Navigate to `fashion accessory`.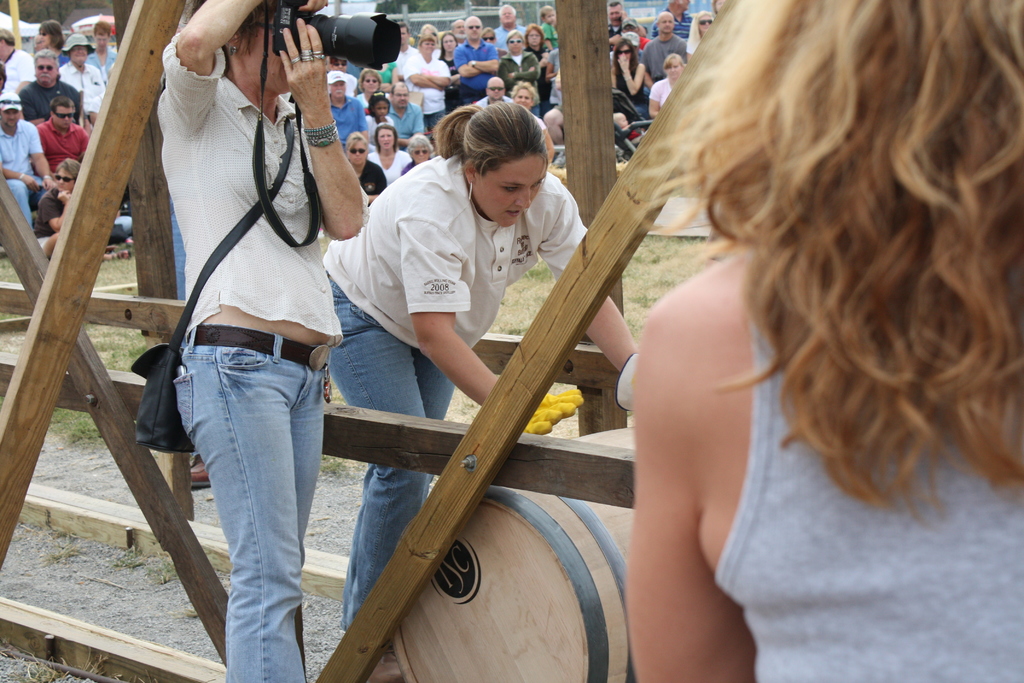
Navigation target: BBox(312, 48, 328, 60).
